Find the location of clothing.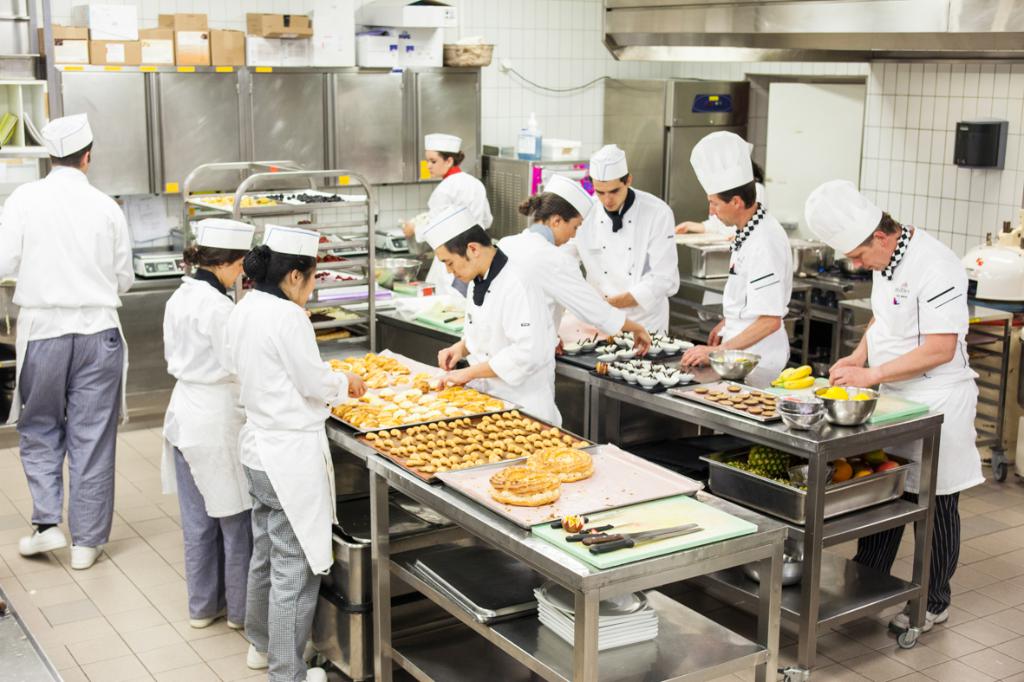
Location: 858:221:975:608.
